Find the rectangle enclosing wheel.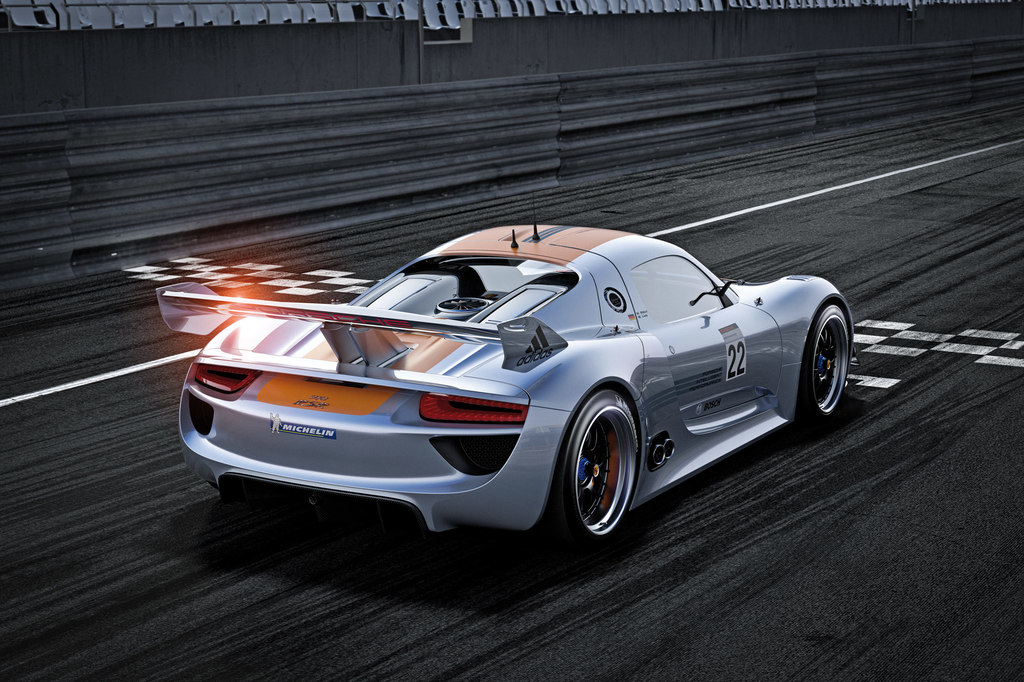
l=791, t=304, r=851, b=430.
